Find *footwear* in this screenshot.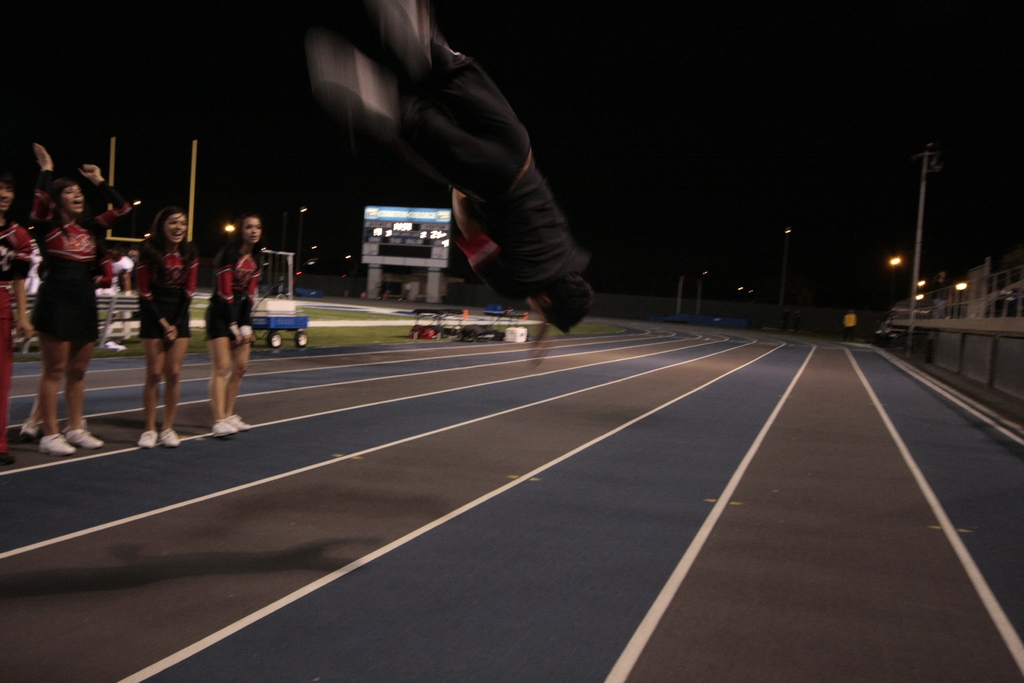
The bounding box for *footwear* is region(212, 422, 236, 437).
